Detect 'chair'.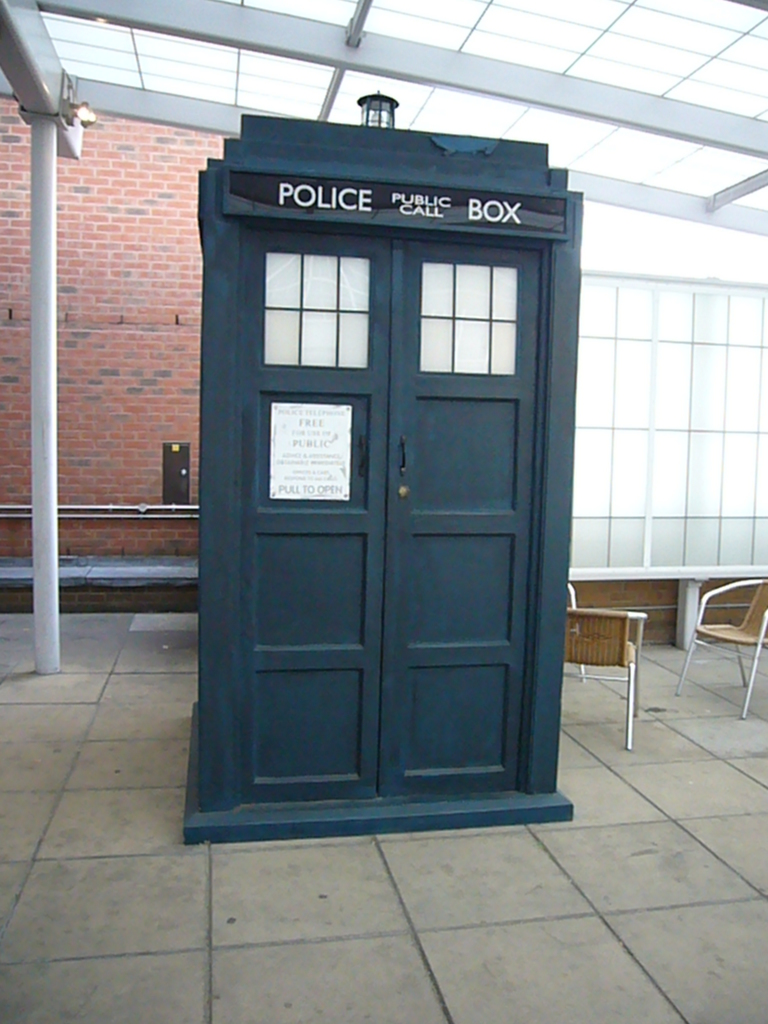
Detected at {"left": 662, "top": 577, "right": 767, "bottom": 725}.
